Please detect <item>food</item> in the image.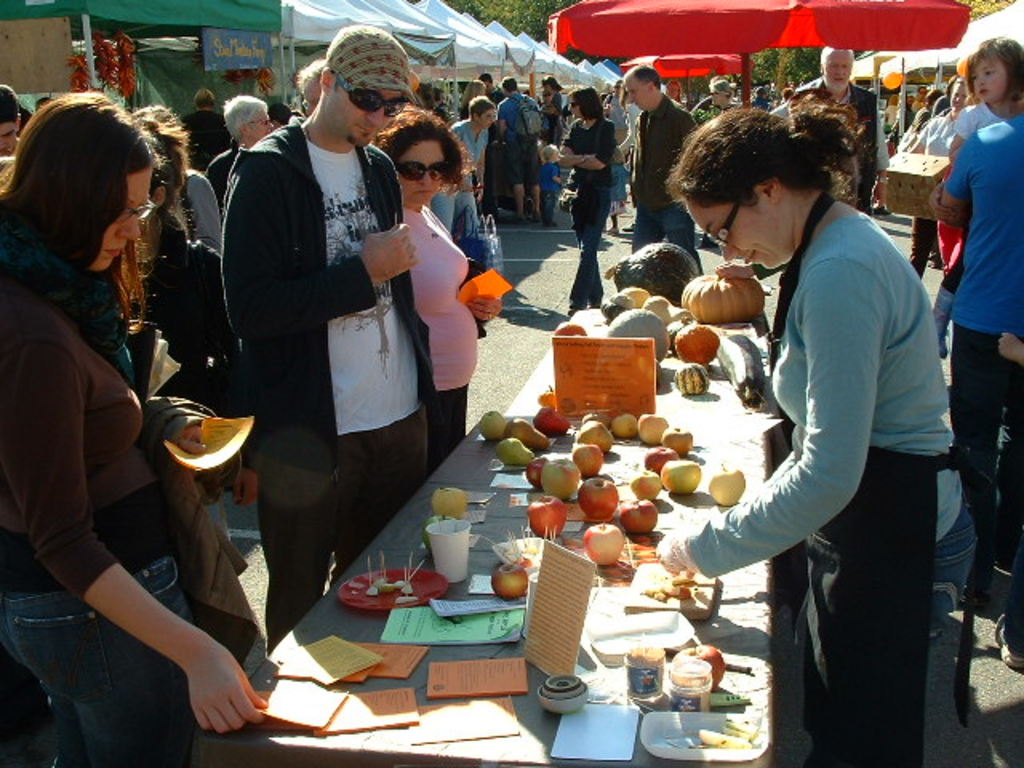
BBox(678, 645, 728, 694).
